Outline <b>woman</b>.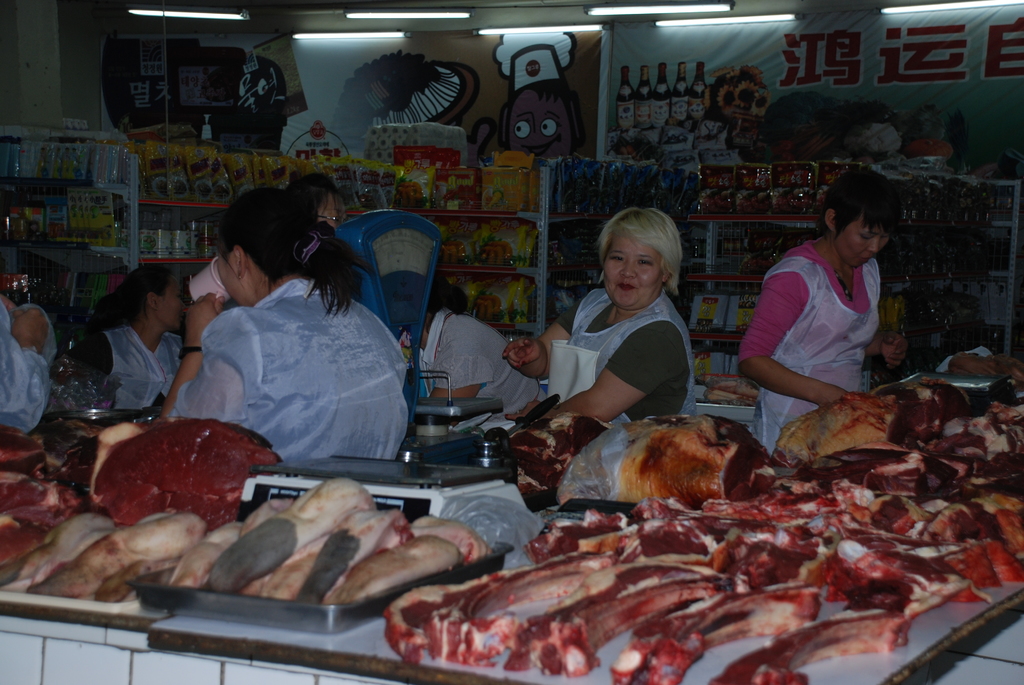
Outline: detection(488, 197, 717, 428).
